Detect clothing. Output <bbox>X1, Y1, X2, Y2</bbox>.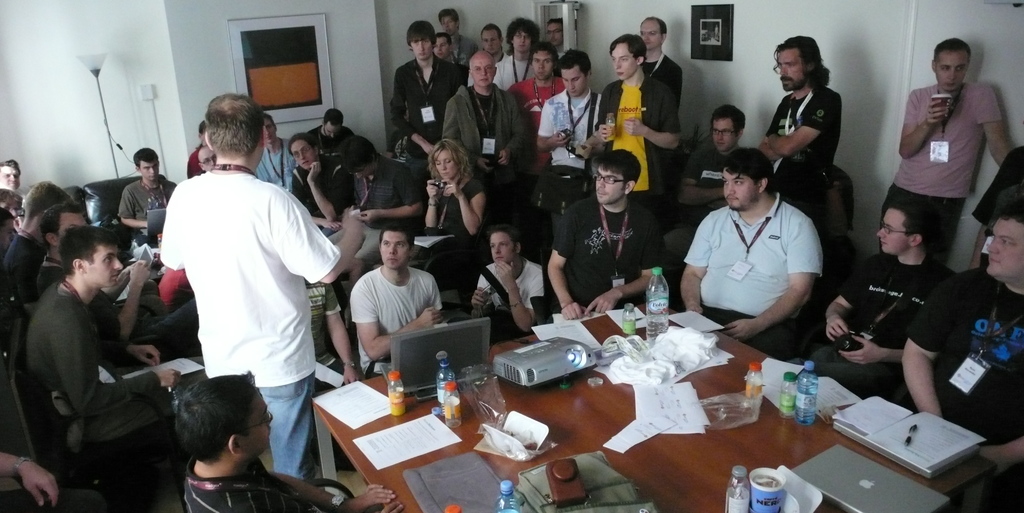
<bbox>481, 51, 528, 90</bbox>.
